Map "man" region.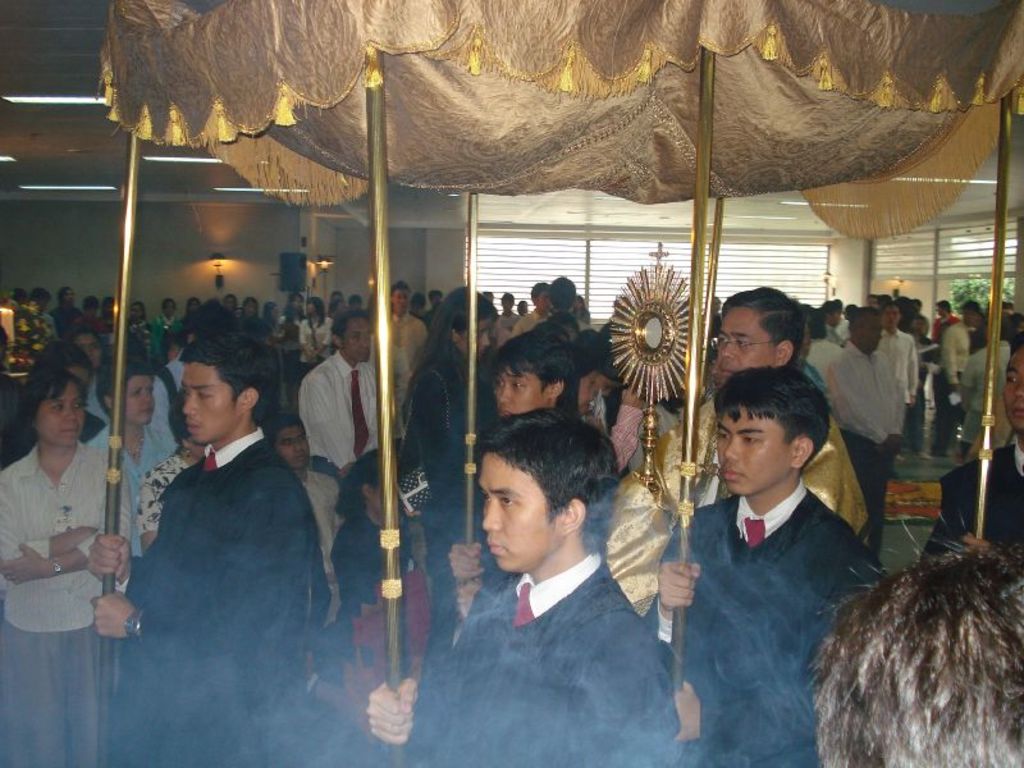
Mapped to 425 334 585 662.
